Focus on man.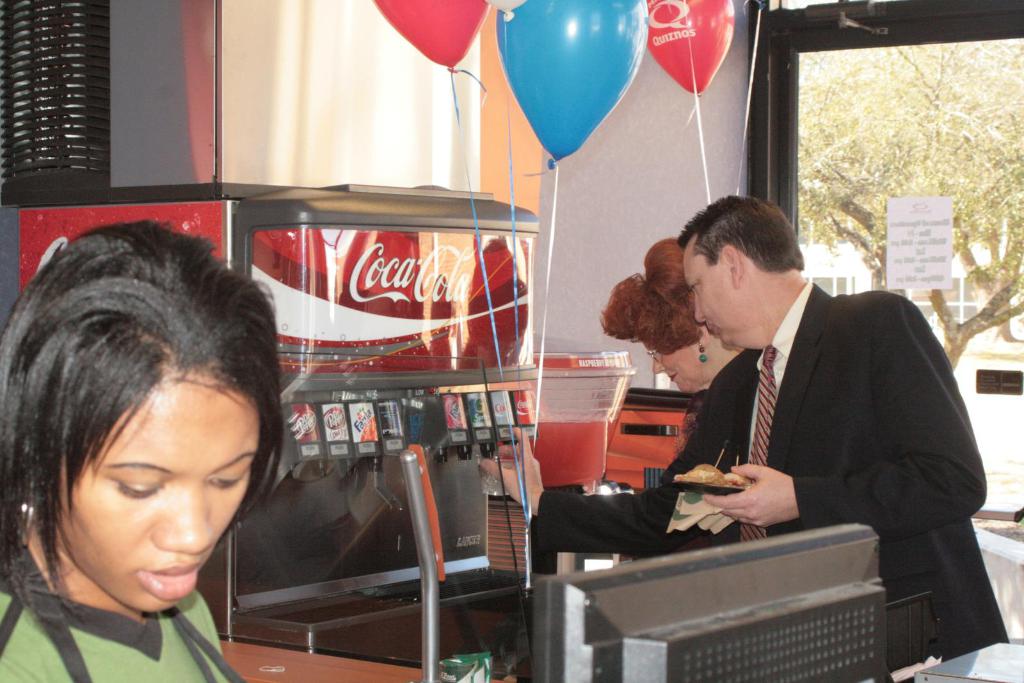
Focused at 478:193:1011:682.
